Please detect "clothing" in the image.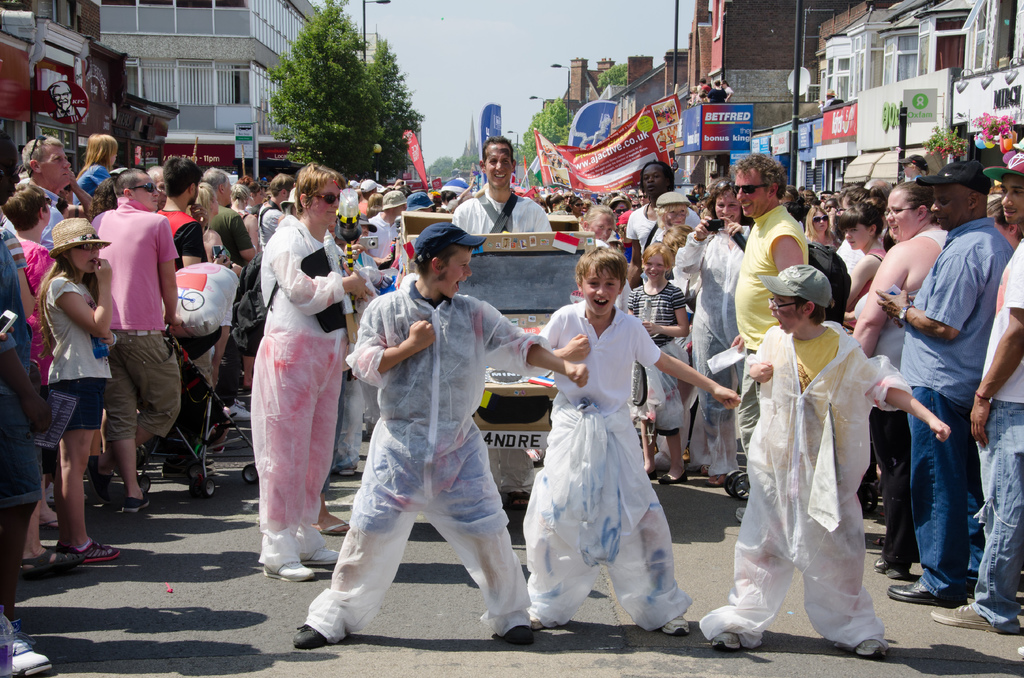
(left=527, top=300, right=693, bottom=632).
